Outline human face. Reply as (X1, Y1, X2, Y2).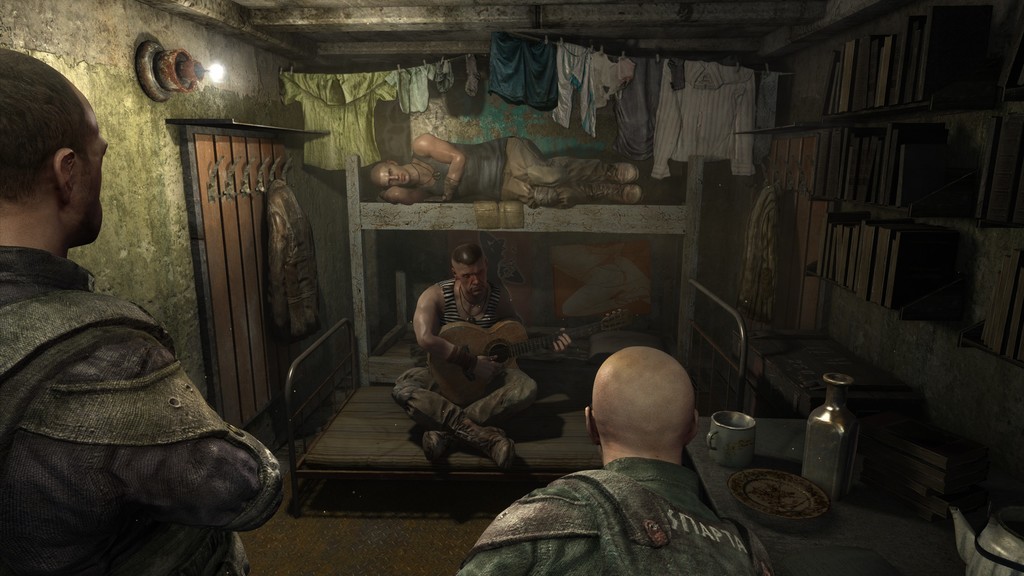
(454, 263, 493, 296).
